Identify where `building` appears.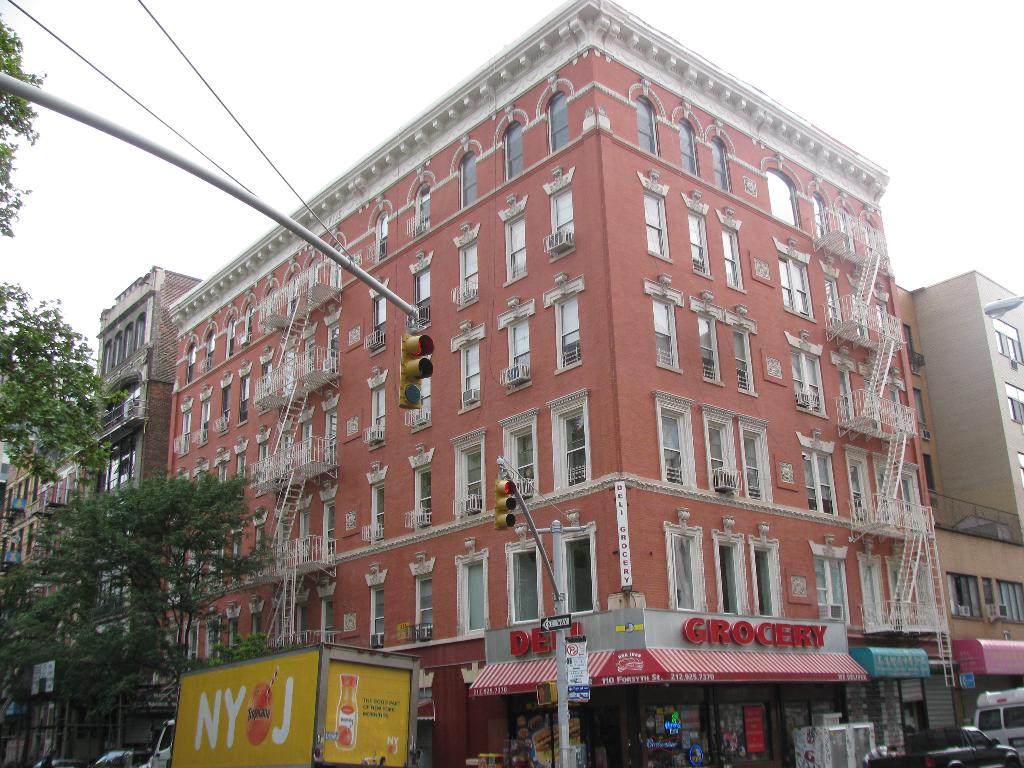
Appears at 166 0 956 767.
